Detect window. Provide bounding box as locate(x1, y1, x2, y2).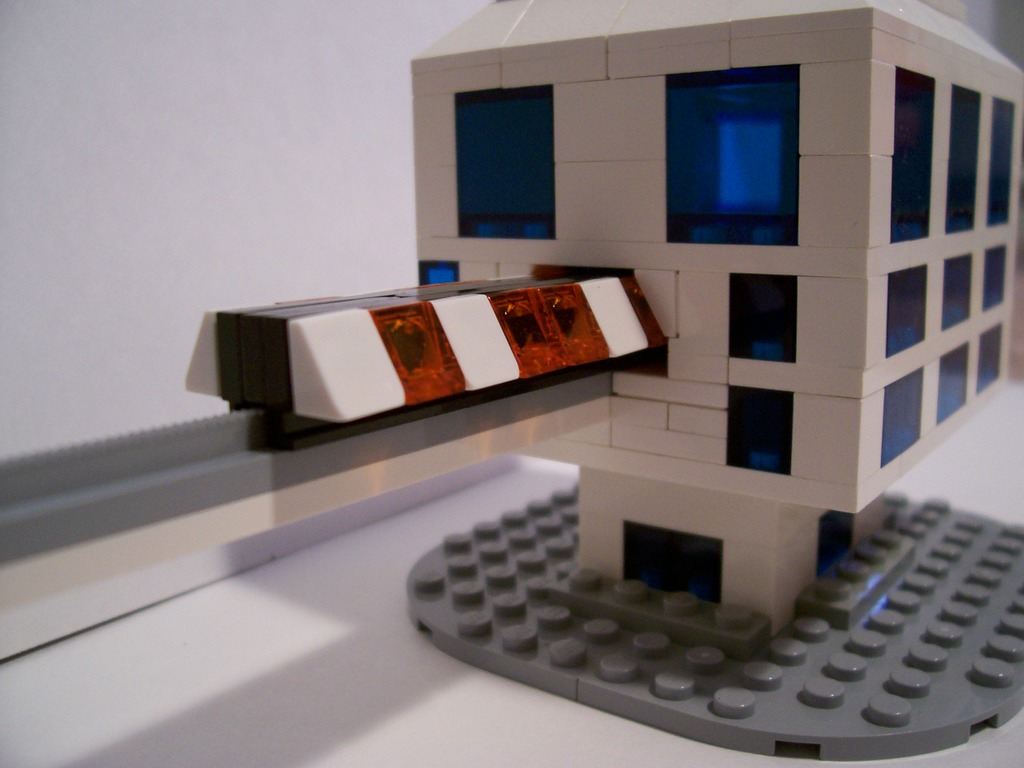
locate(723, 387, 796, 474).
